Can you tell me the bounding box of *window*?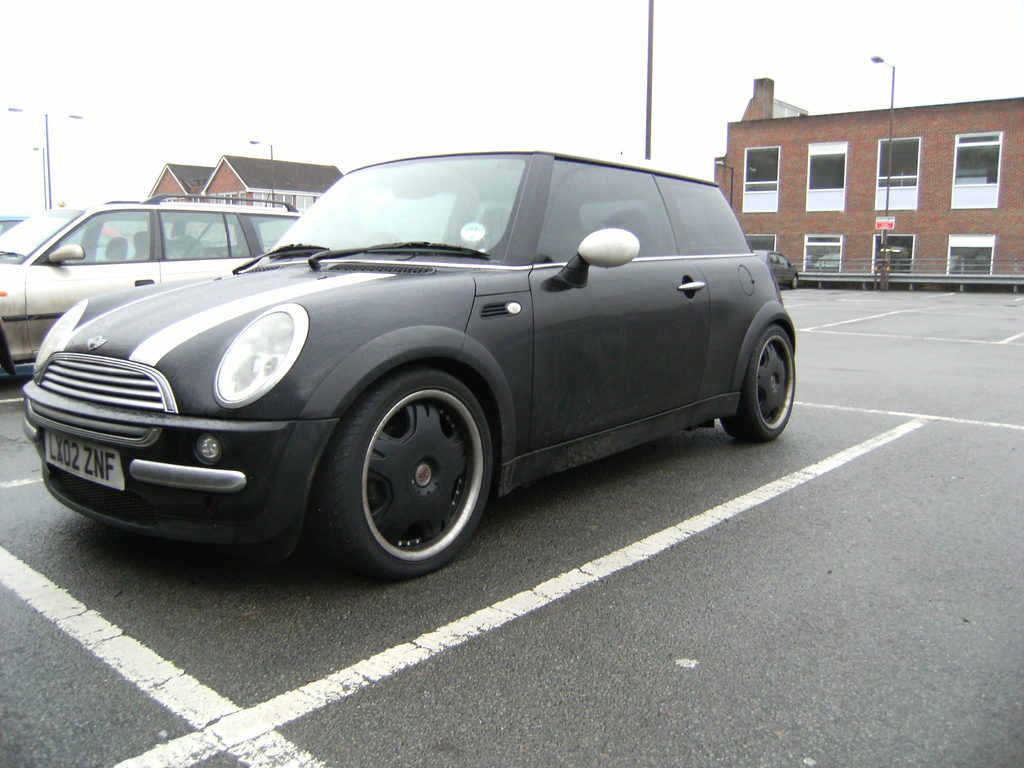
box=[253, 192, 272, 207].
